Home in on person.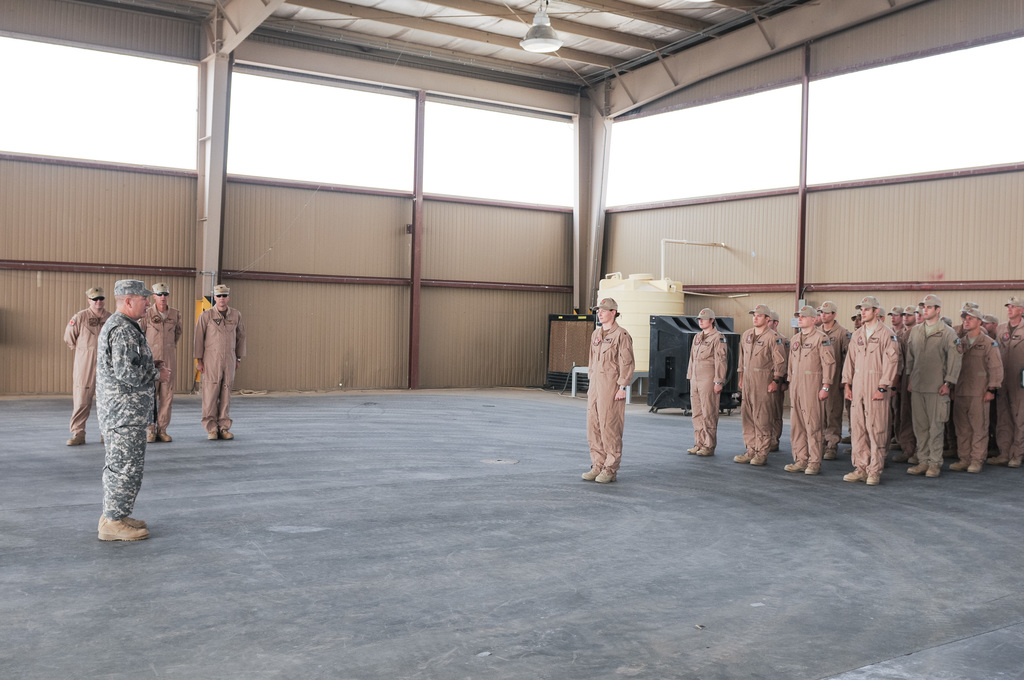
Homed in at x1=95 y1=278 x2=170 y2=546.
